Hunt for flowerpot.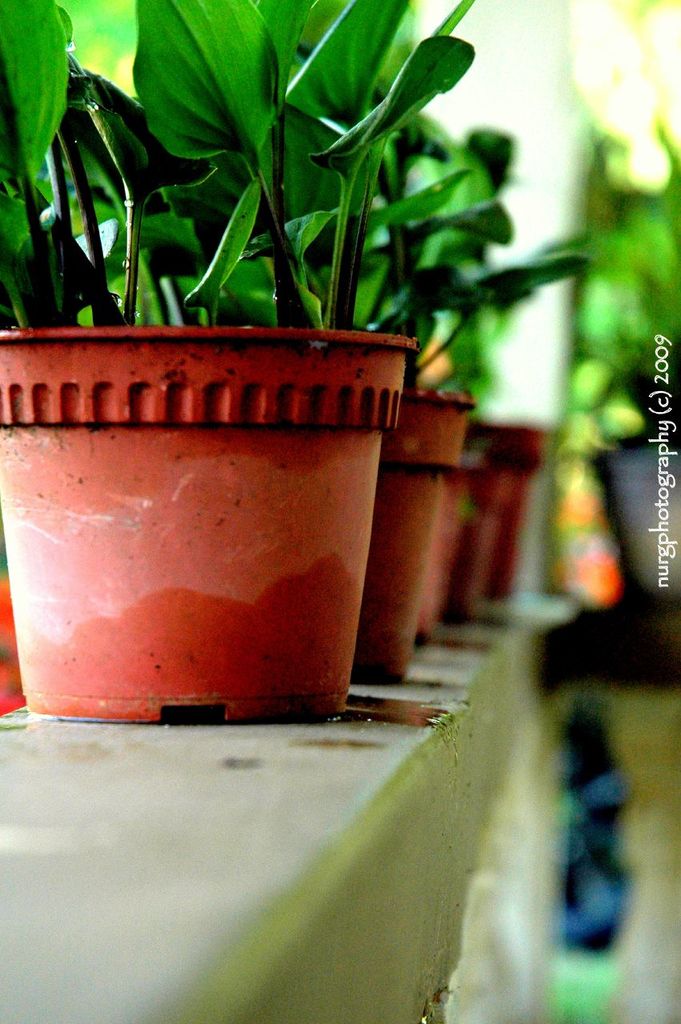
Hunted down at [605,434,680,588].
